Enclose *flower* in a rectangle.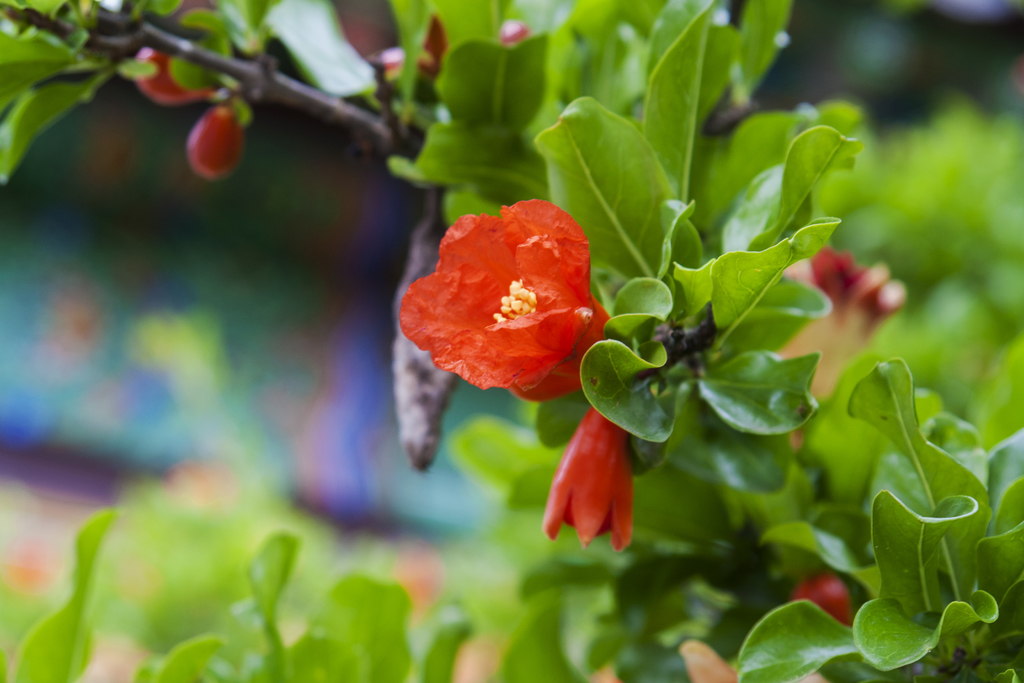
{"x1": 787, "y1": 572, "x2": 854, "y2": 630}.
